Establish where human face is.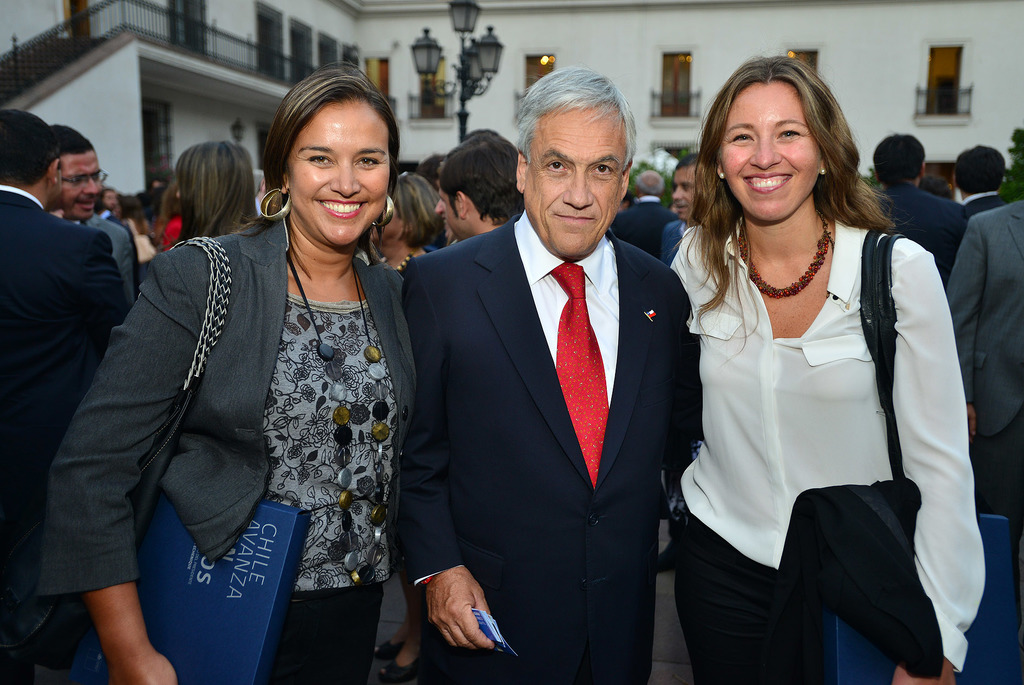
Established at 520 101 624 257.
